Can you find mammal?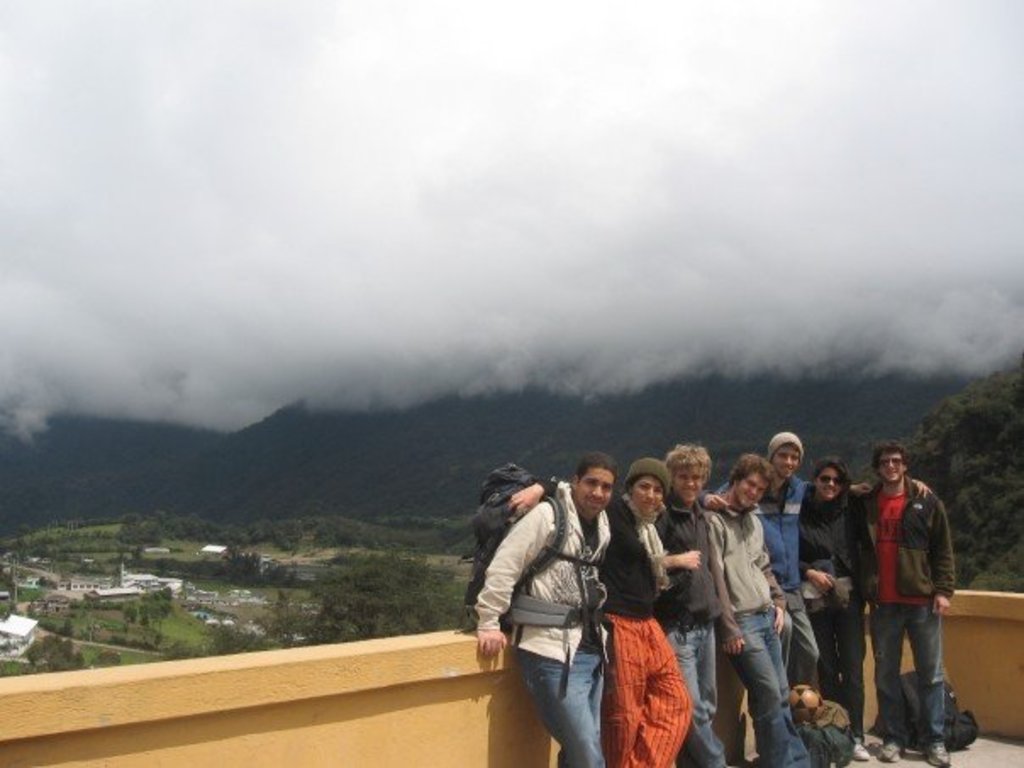
Yes, bounding box: (656,439,734,766).
